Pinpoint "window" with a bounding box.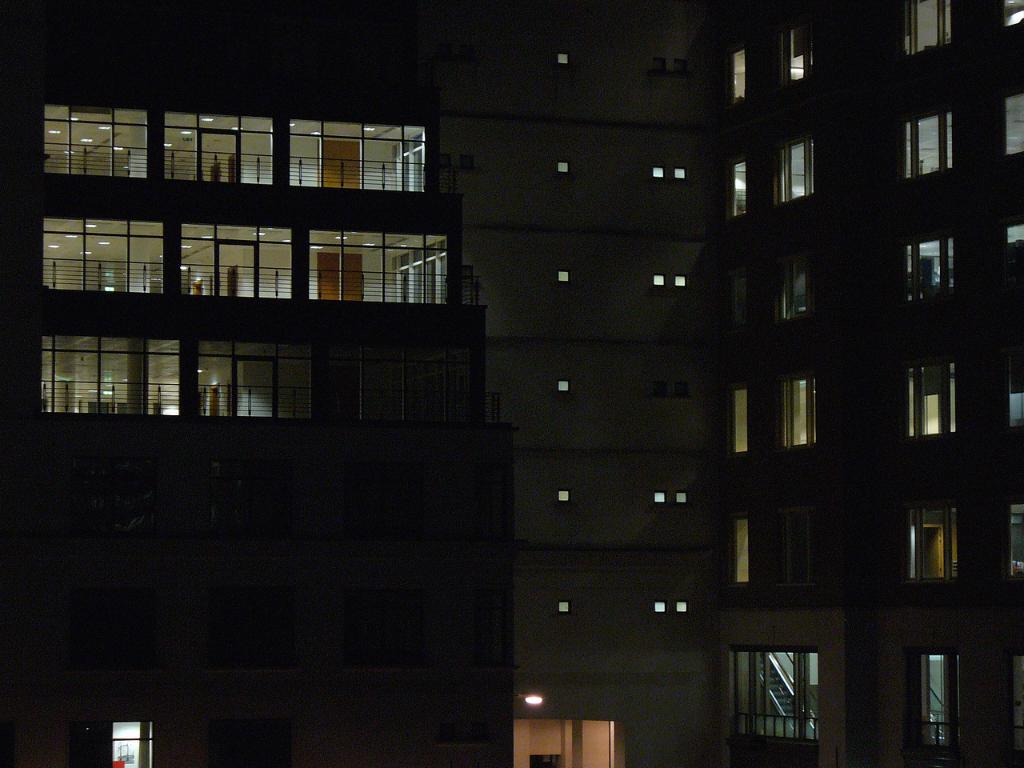
pyautogui.locateOnScreen(676, 274, 690, 288).
